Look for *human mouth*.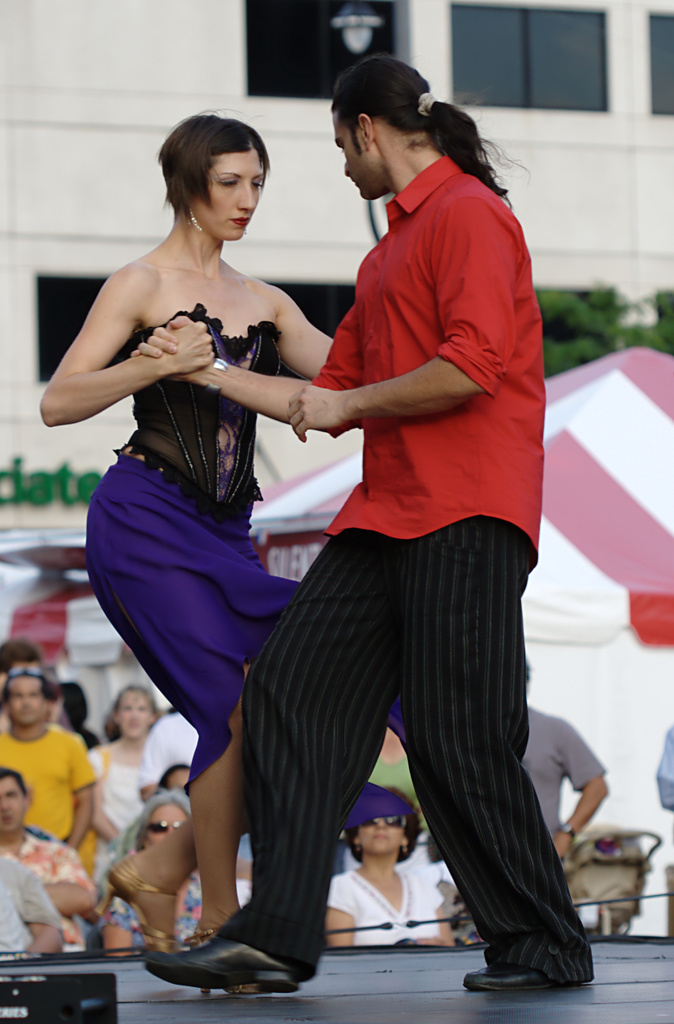
Found: x1=124, y1=720, x2=144, y2=730.
